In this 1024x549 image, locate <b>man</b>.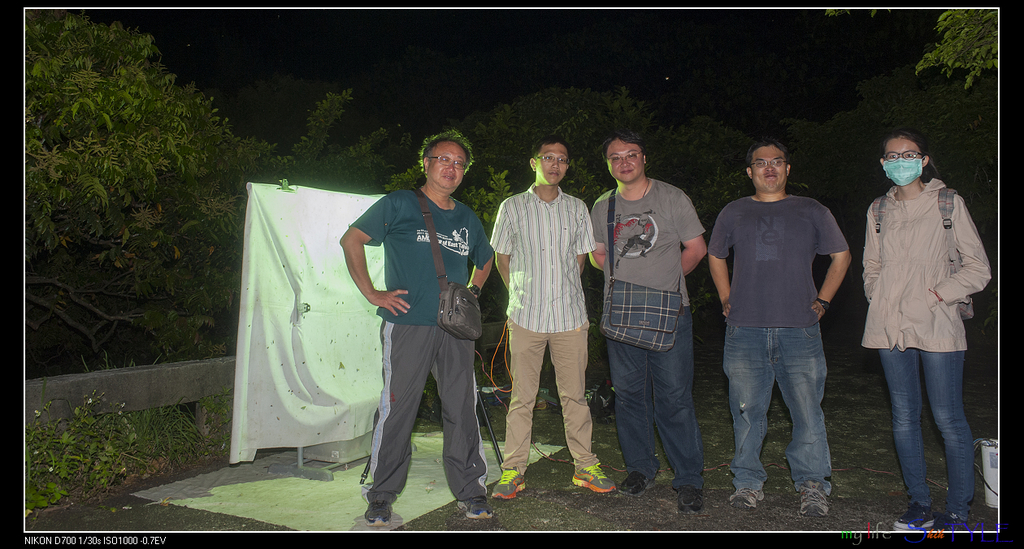
Bounding box: select_region(710, 129, 857, 512).
